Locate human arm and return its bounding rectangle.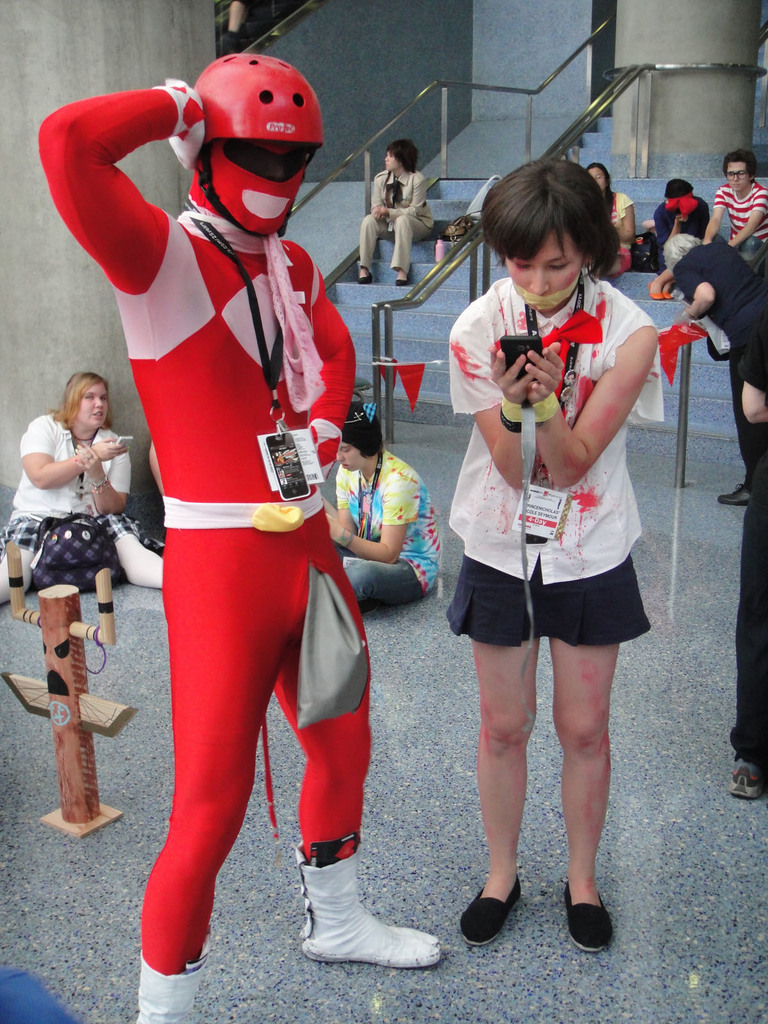
675 263 723 323.
